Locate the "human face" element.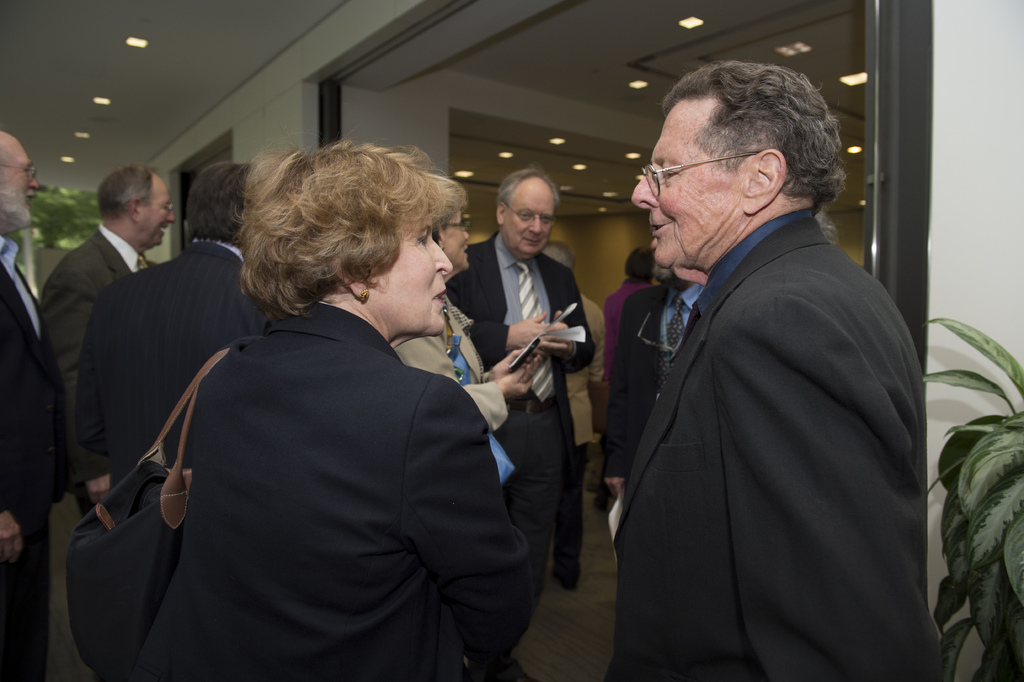
Element bbox: 502, 194, 556, 258.
